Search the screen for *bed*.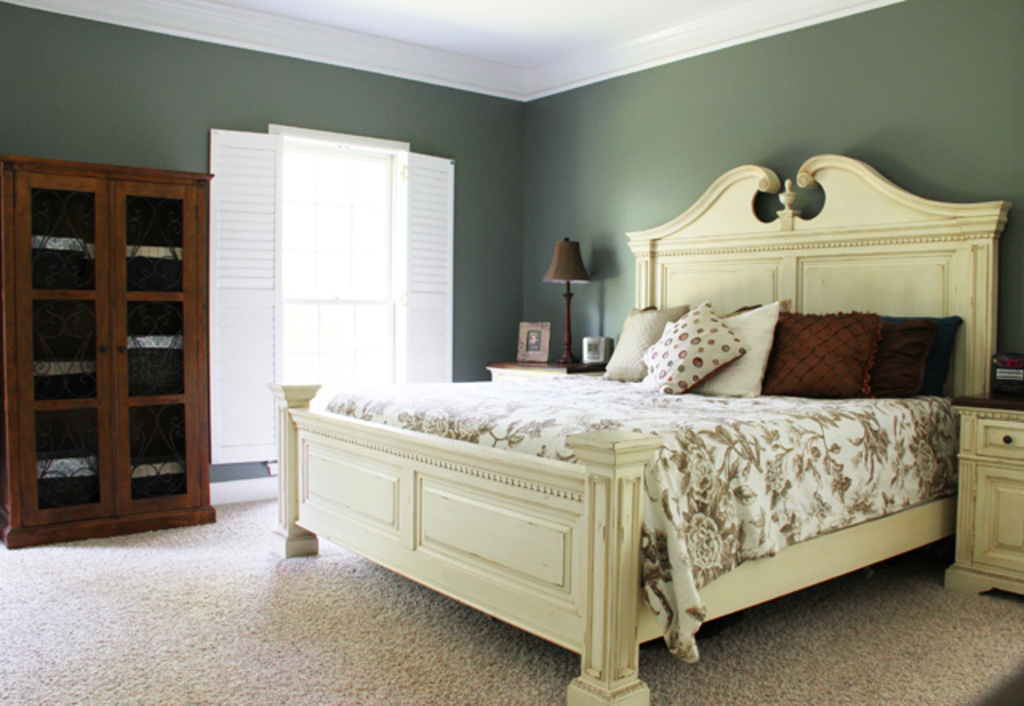
Found at locate(254, 226, 982, 695).
